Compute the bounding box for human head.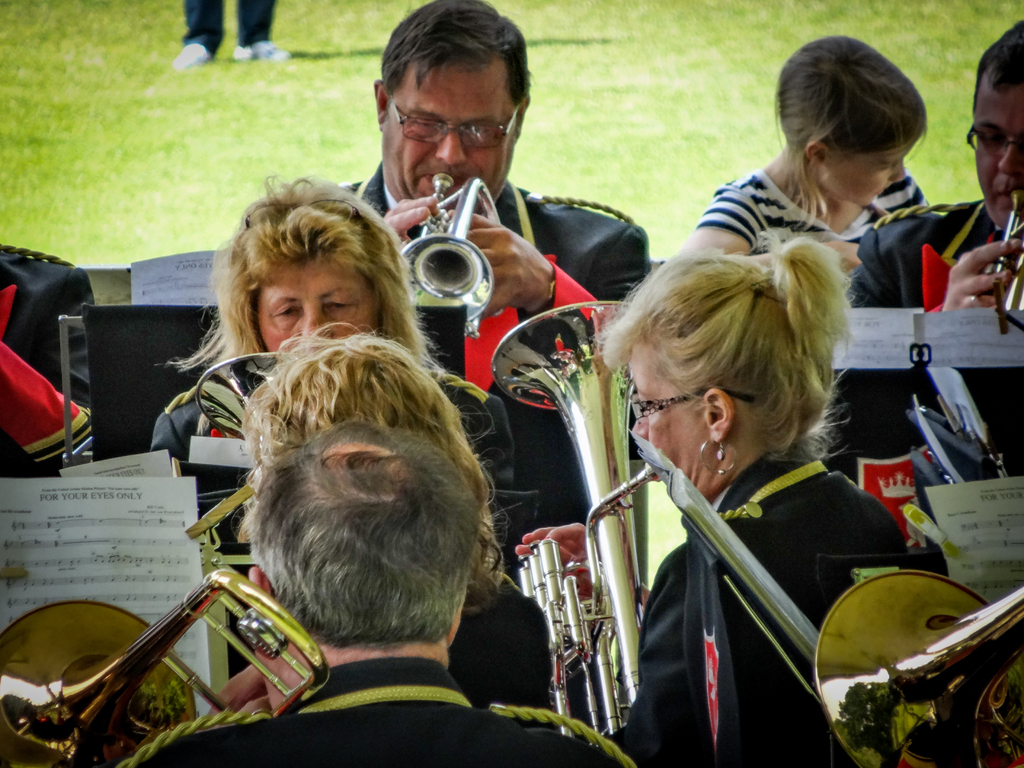
<box>371,0,533,221</box>.
